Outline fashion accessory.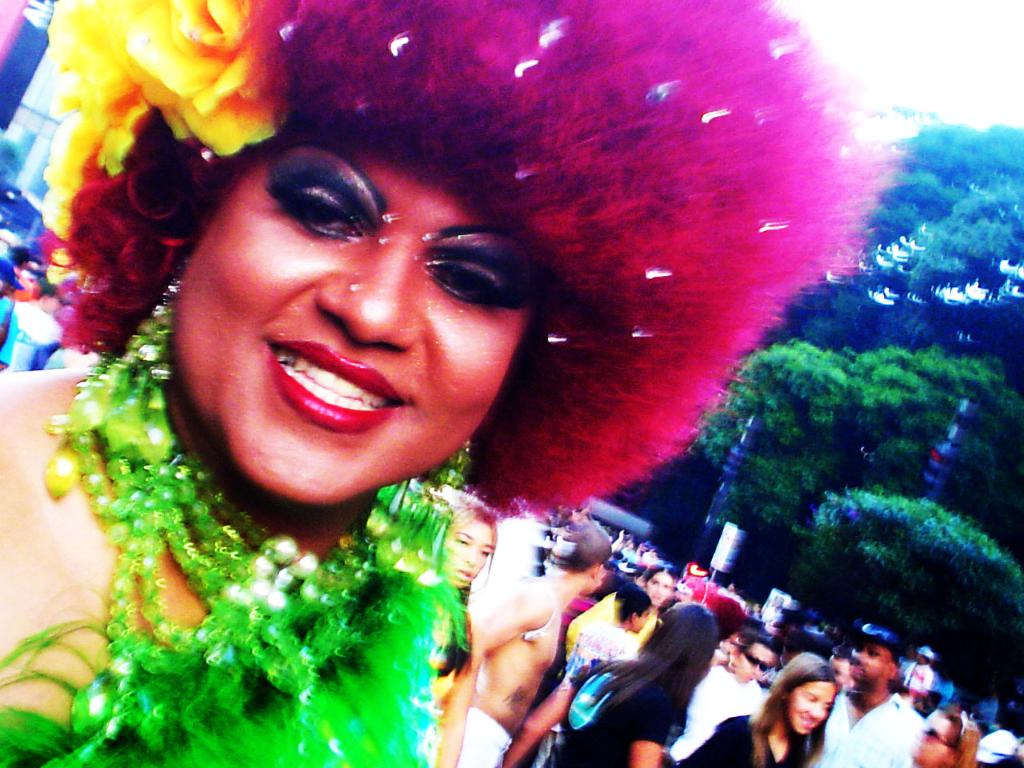
Outline: <bbox>46, 0, 293, 350</bbox>.
